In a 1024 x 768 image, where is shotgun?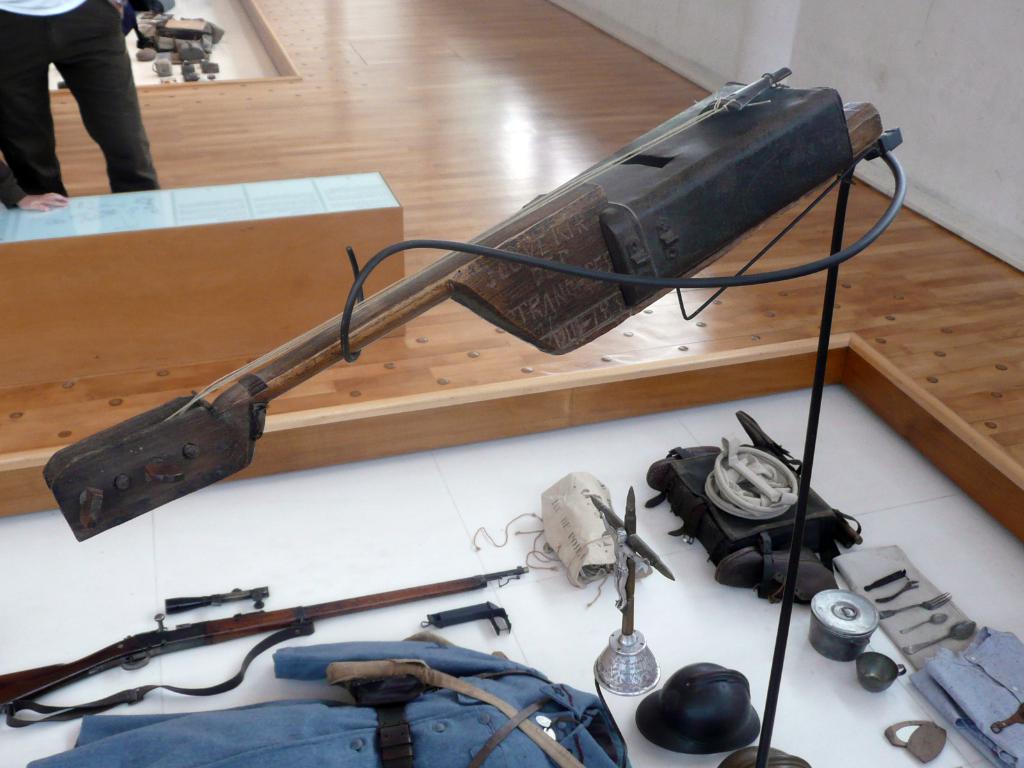
crop(0, 567, 527, 728).
